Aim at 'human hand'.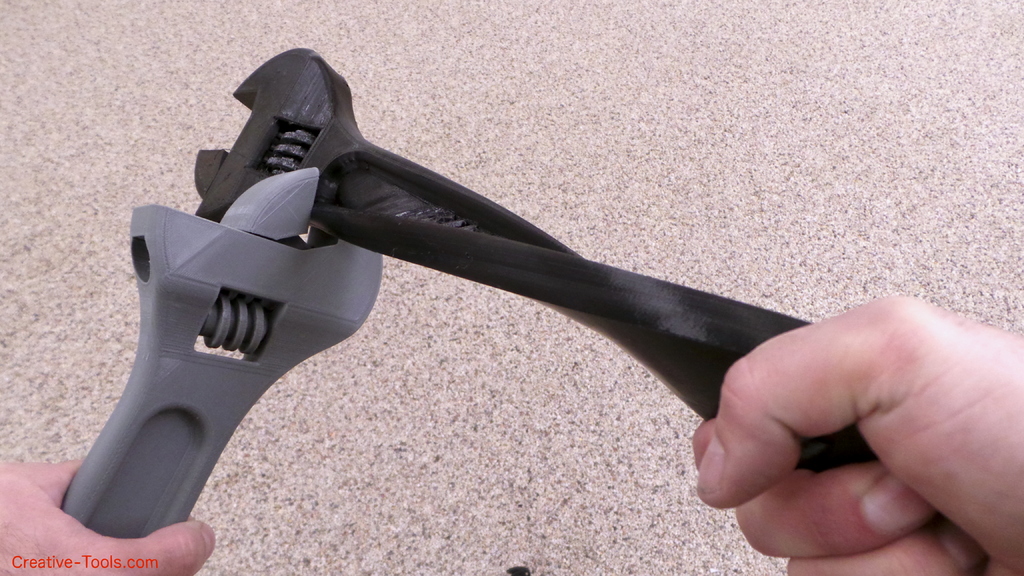
Aimed at <box>0,452,216,575</box>.
